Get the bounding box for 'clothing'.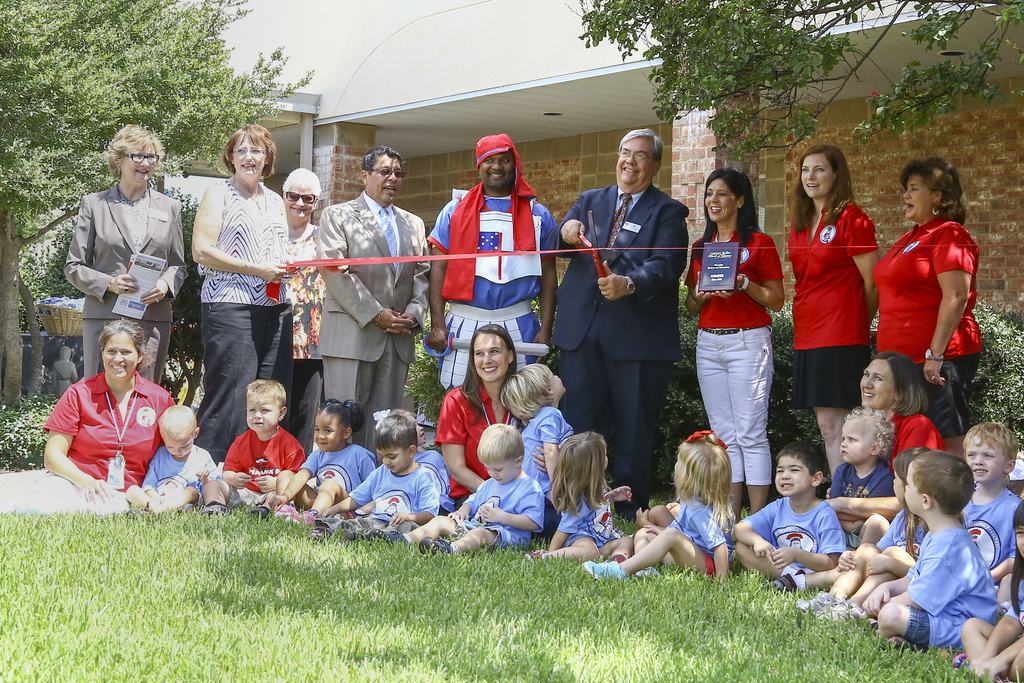
BBox(739, 493, 847, 578).
